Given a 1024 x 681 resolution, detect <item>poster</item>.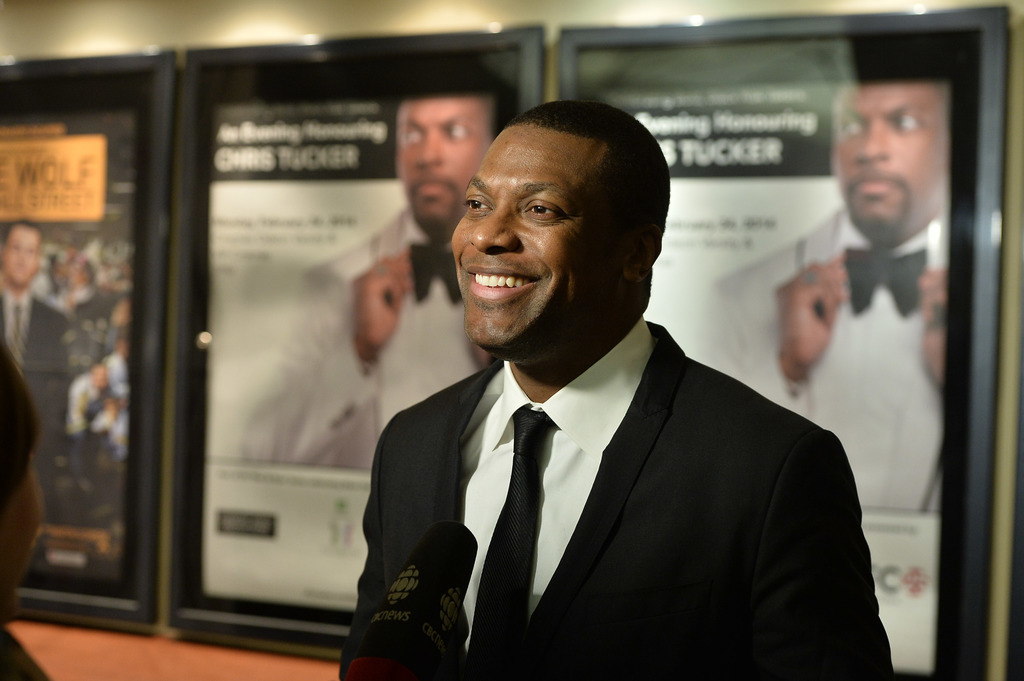
<bbox>0, 78, 145, 600</bbox>.
